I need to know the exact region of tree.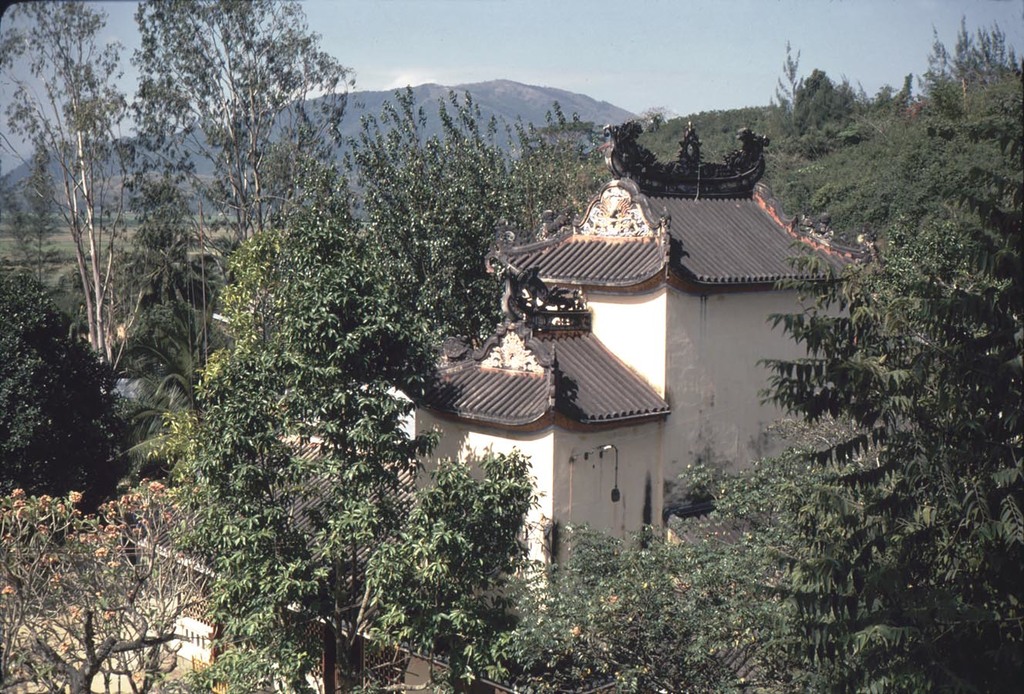
Region: x1=507, y1=90, x2=616, y2=247.
